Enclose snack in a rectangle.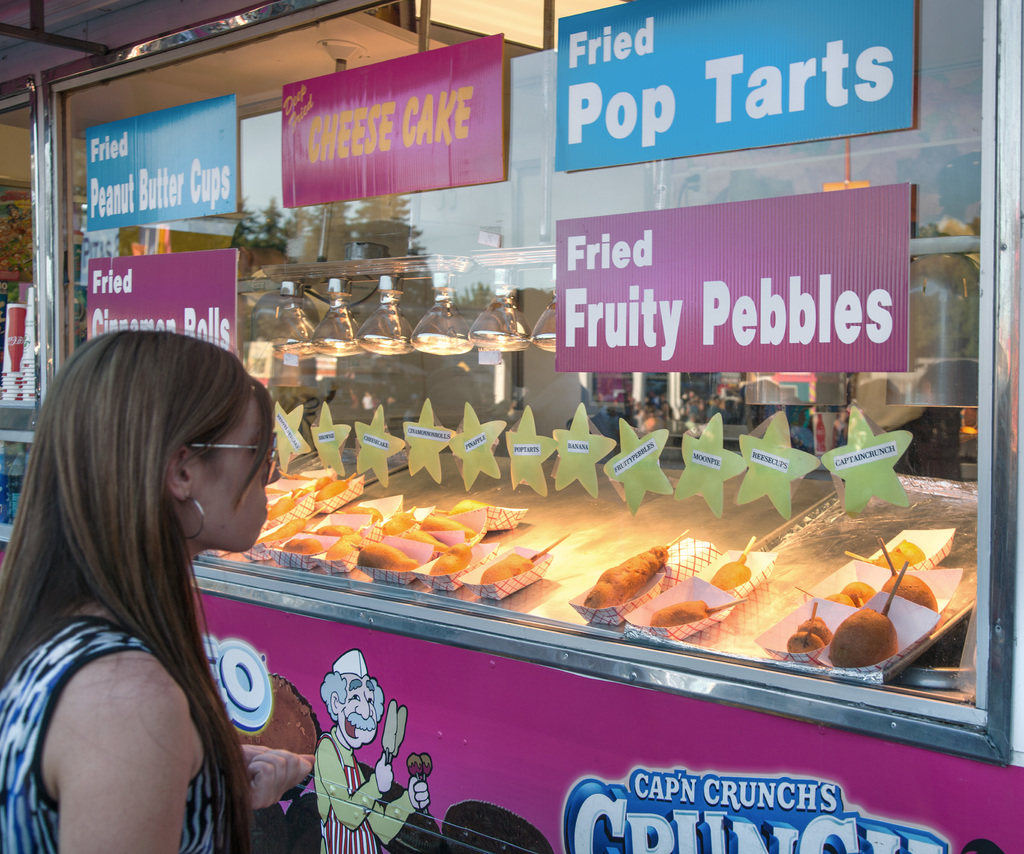
705, 559, 749, 590.
